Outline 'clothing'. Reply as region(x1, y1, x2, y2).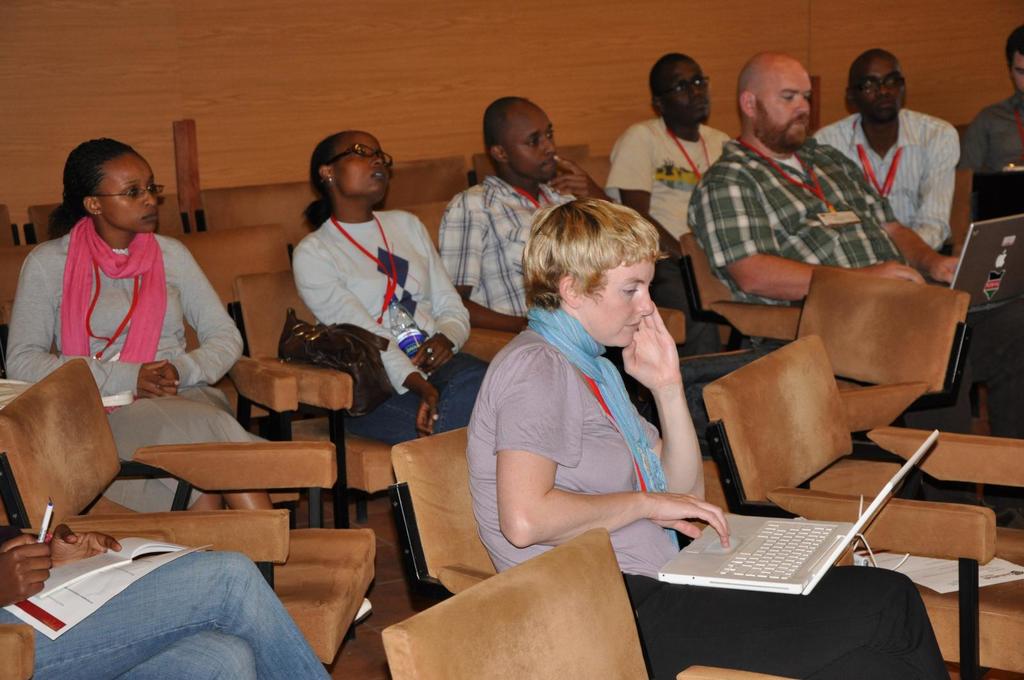
region(684, 143, 908, 342).
